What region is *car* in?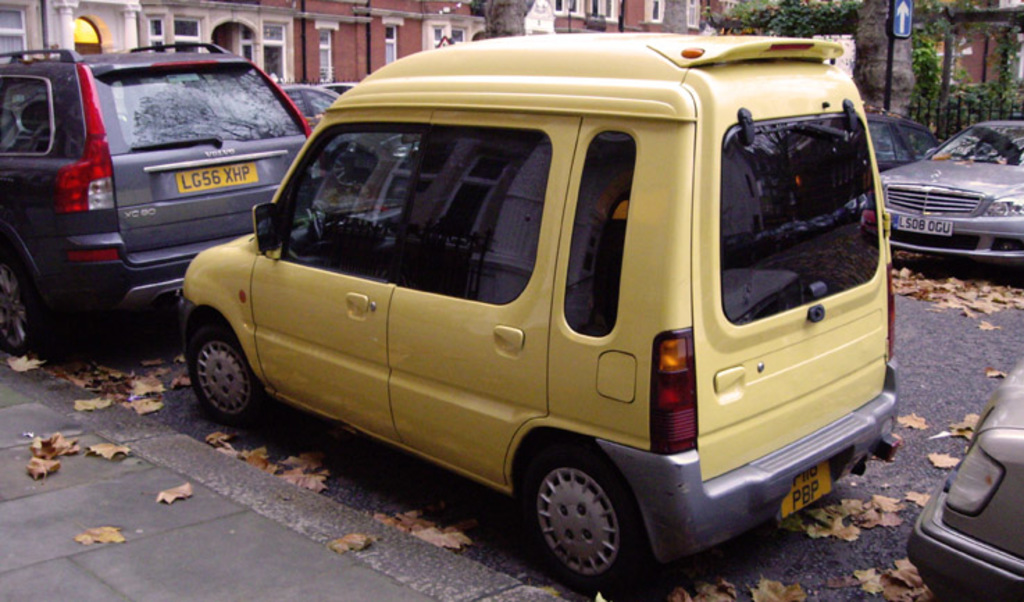
<bbox>895, 359, 1023, 601</bbox>.
